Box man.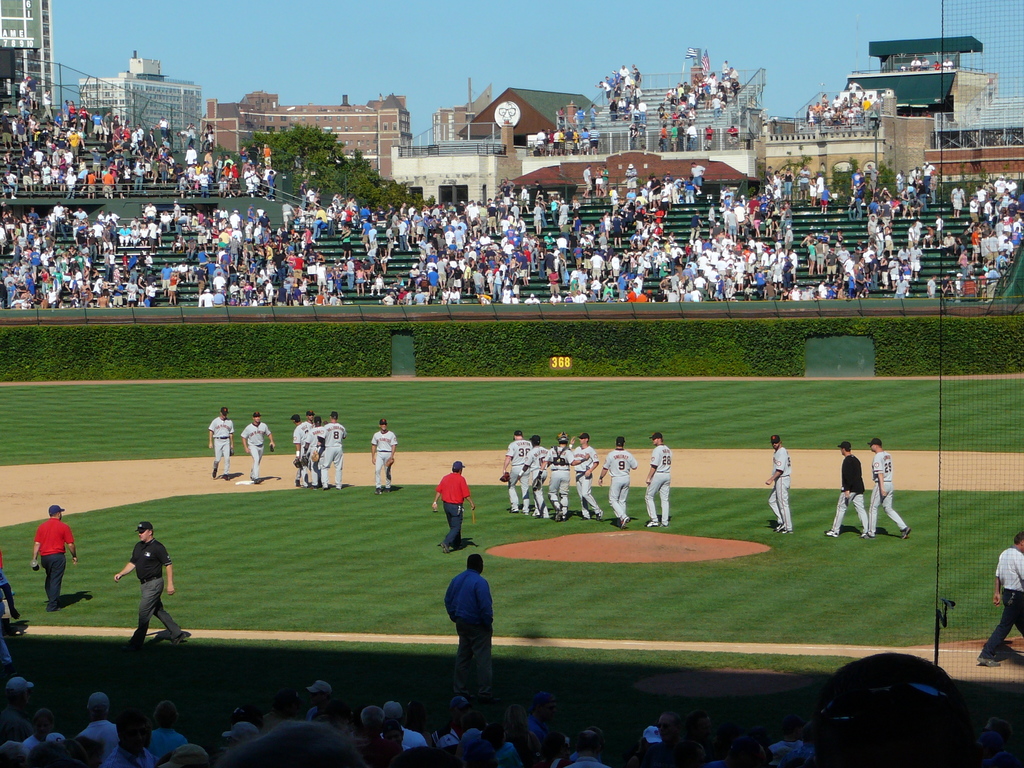
l=861, t=436, r=915, b=545.
